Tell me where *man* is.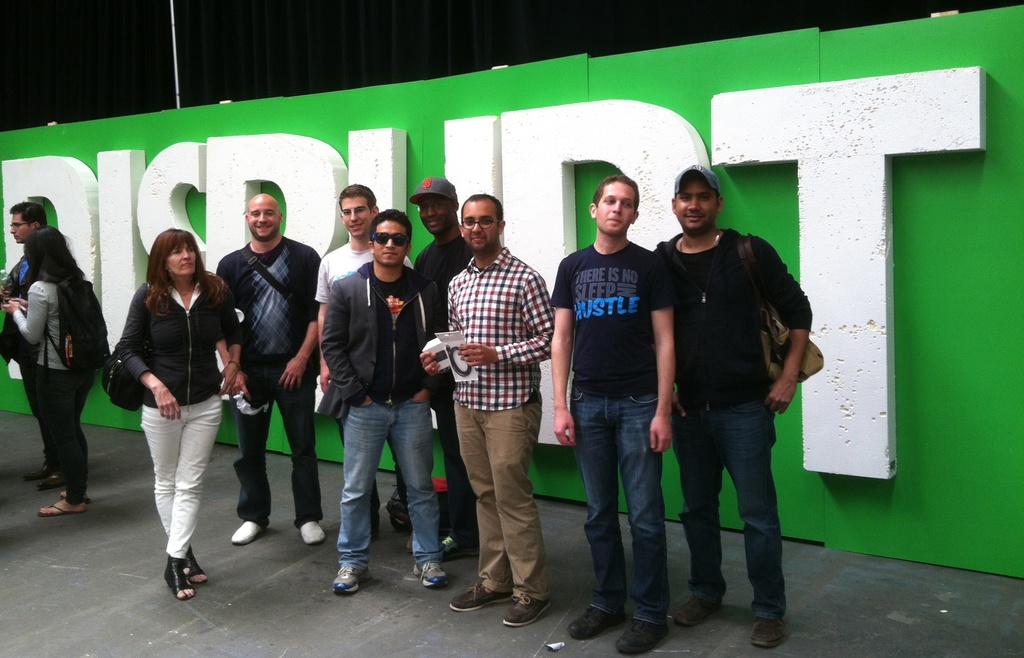
*man* is at [321,207,451,597].
